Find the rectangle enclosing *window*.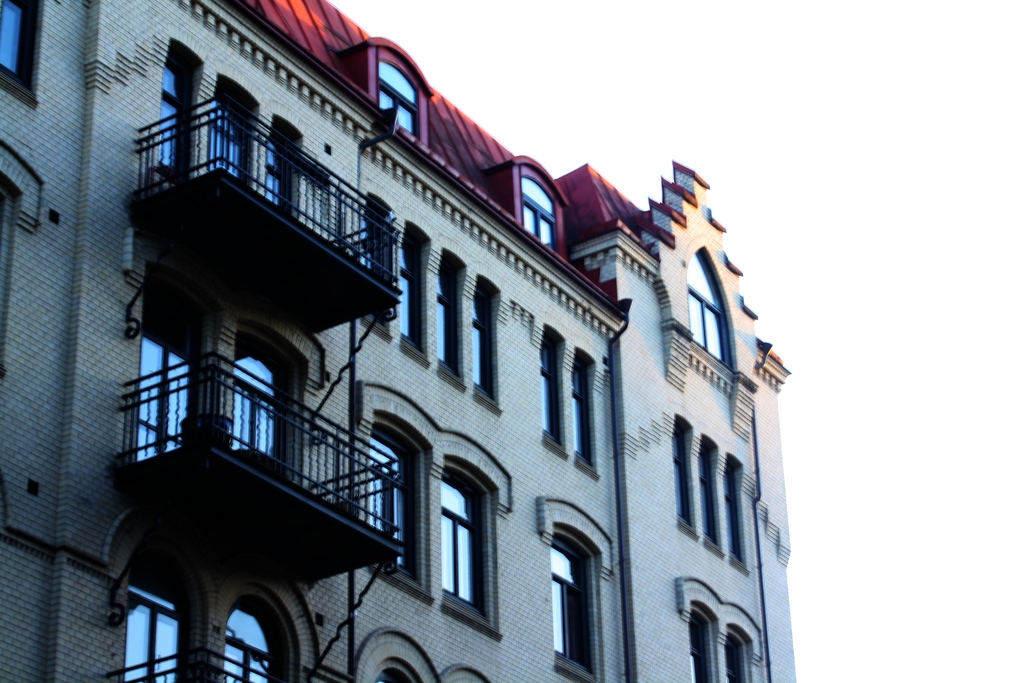
bbox=[378, 60, 426, 134].
